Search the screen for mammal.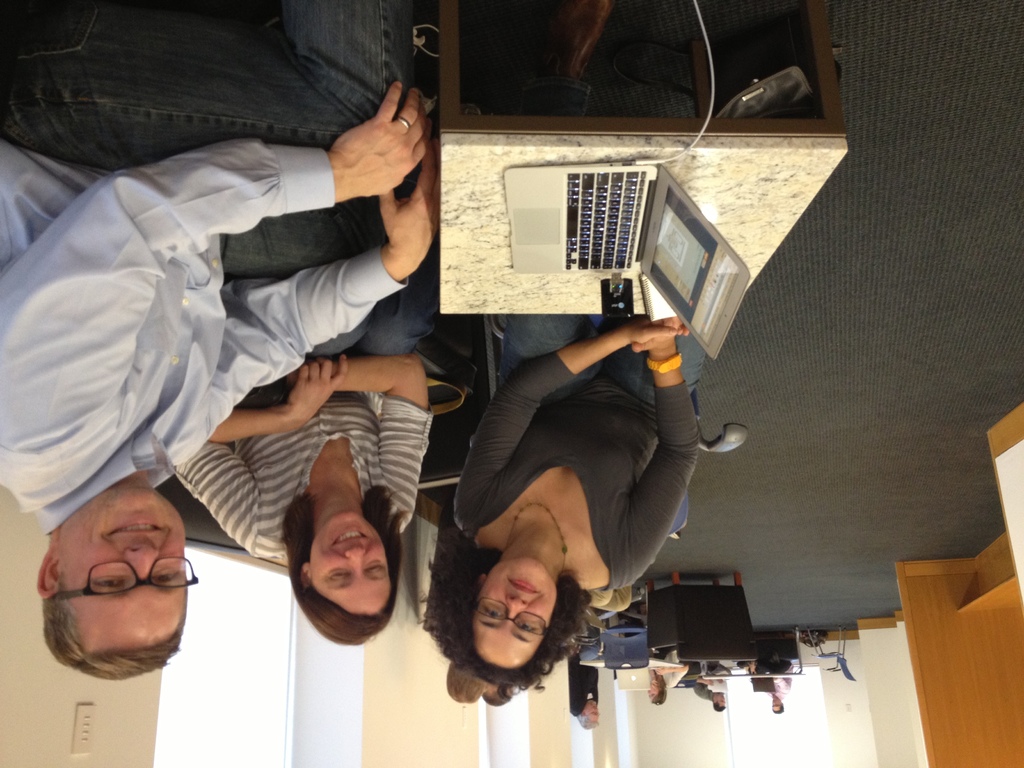
Found at x1=0 y1=0 x2=441 y2=682.
